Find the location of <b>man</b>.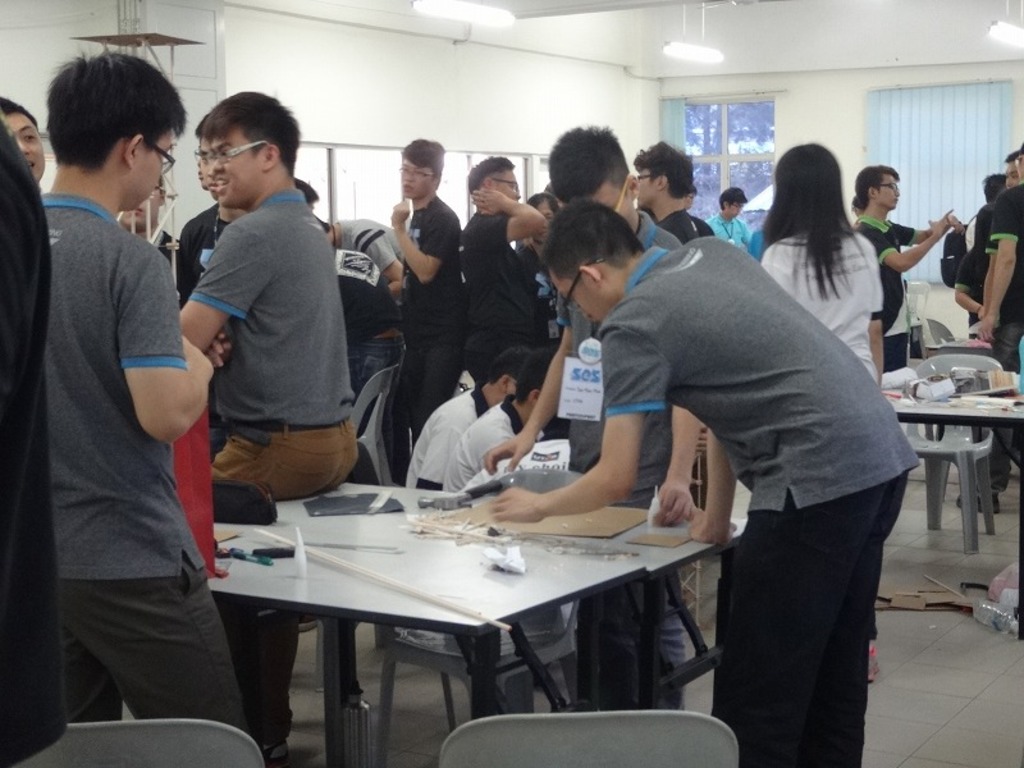
Location: {"x1": 443, "y1": 342, "x2": 567, "y2": 502}.
